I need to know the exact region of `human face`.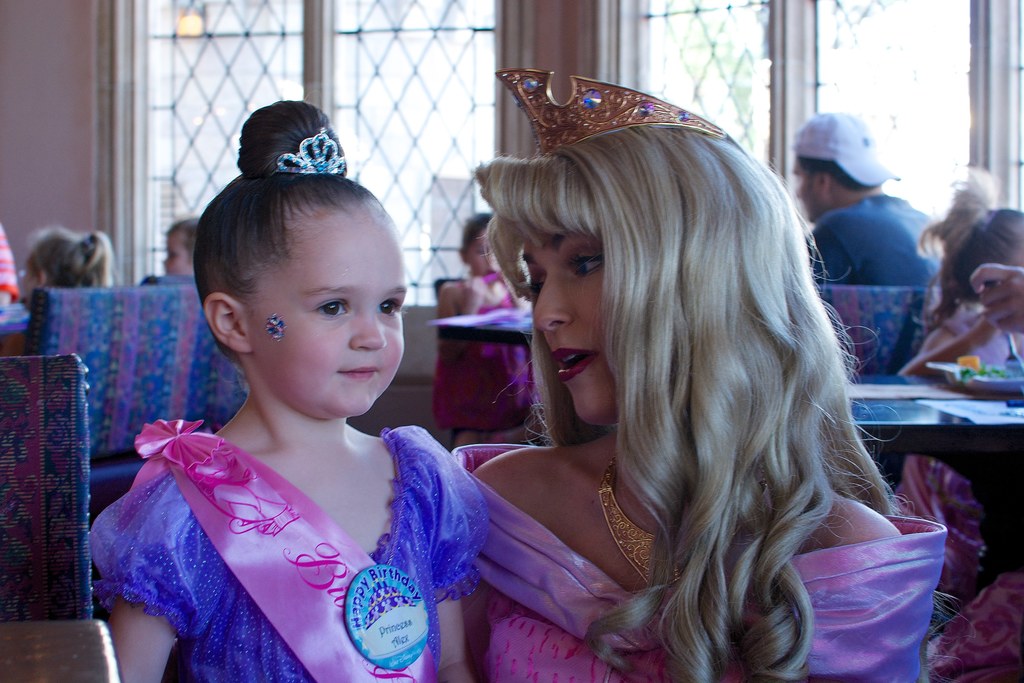
Region: (left=164, top=233, right=193, bottom=277).
